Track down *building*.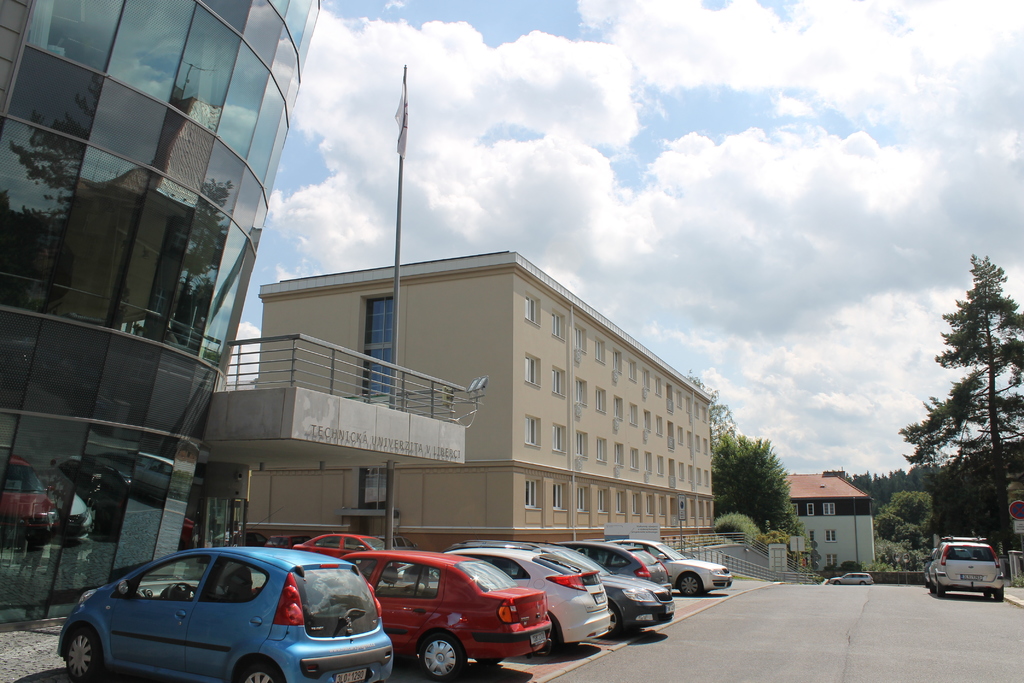
Tracked to bbox=[180, 334, 488, 552].
